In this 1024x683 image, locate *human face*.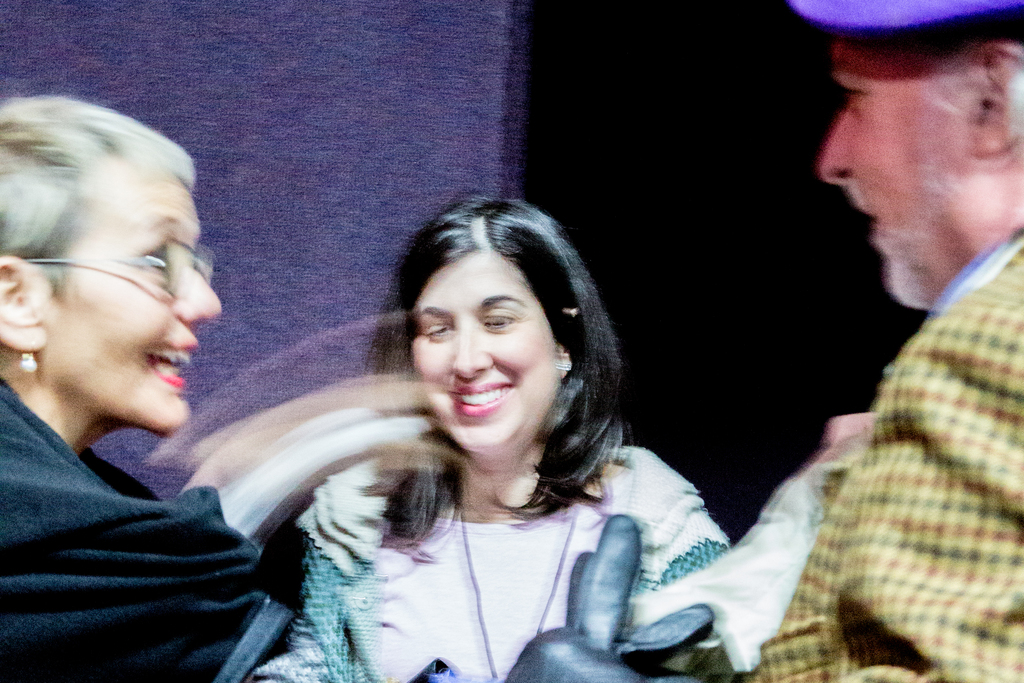
Bounding box: [43,156,221,432].
